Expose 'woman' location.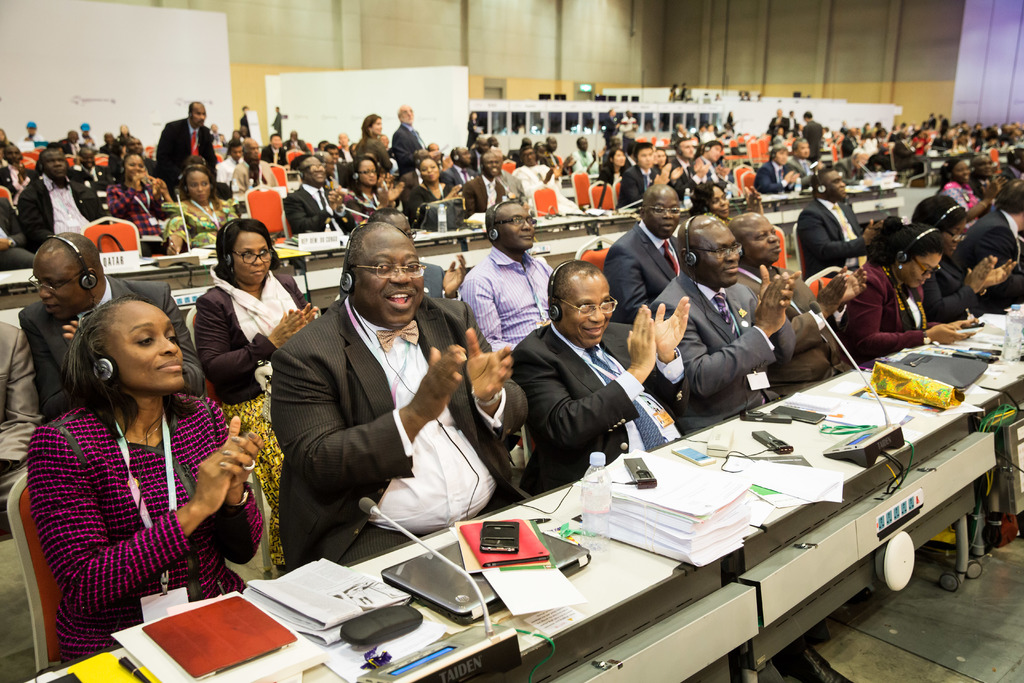
Exposed at region(102, 150, 173, 245).
